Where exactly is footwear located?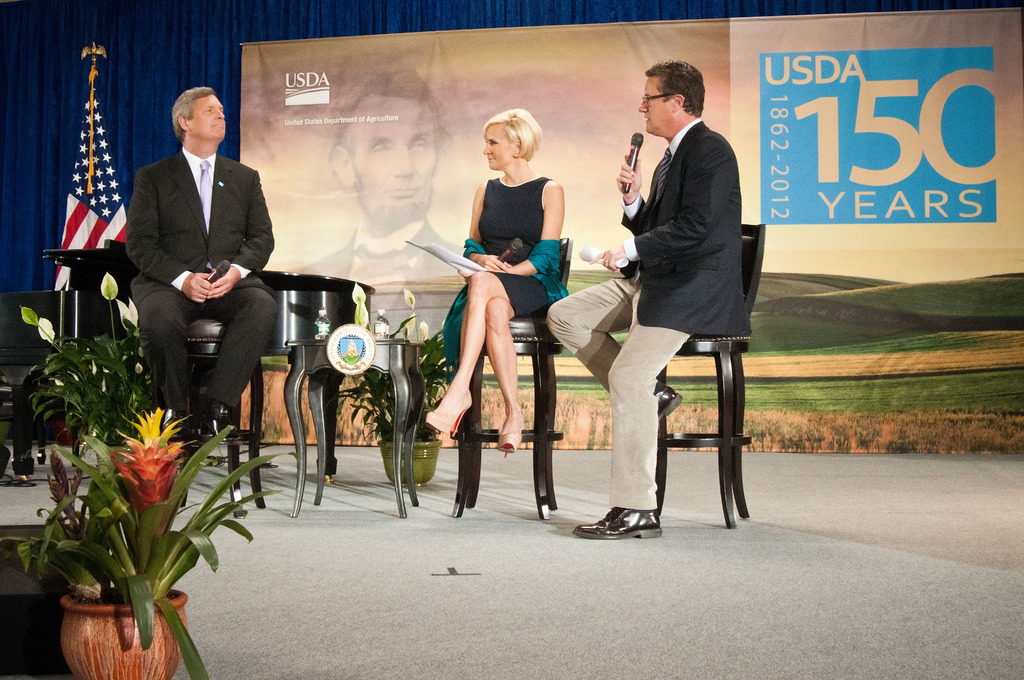
Its bounding box is [196,398,244,445].
